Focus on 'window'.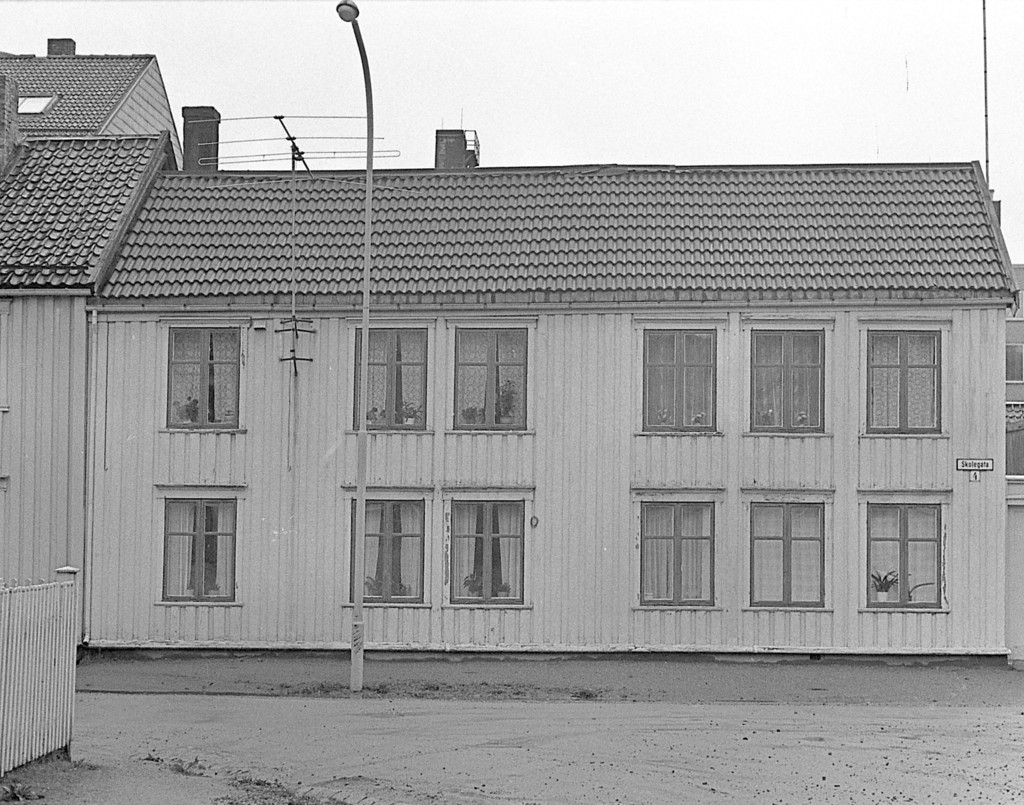
Focused at [left=346, top=315, right=429, bottom=440].
